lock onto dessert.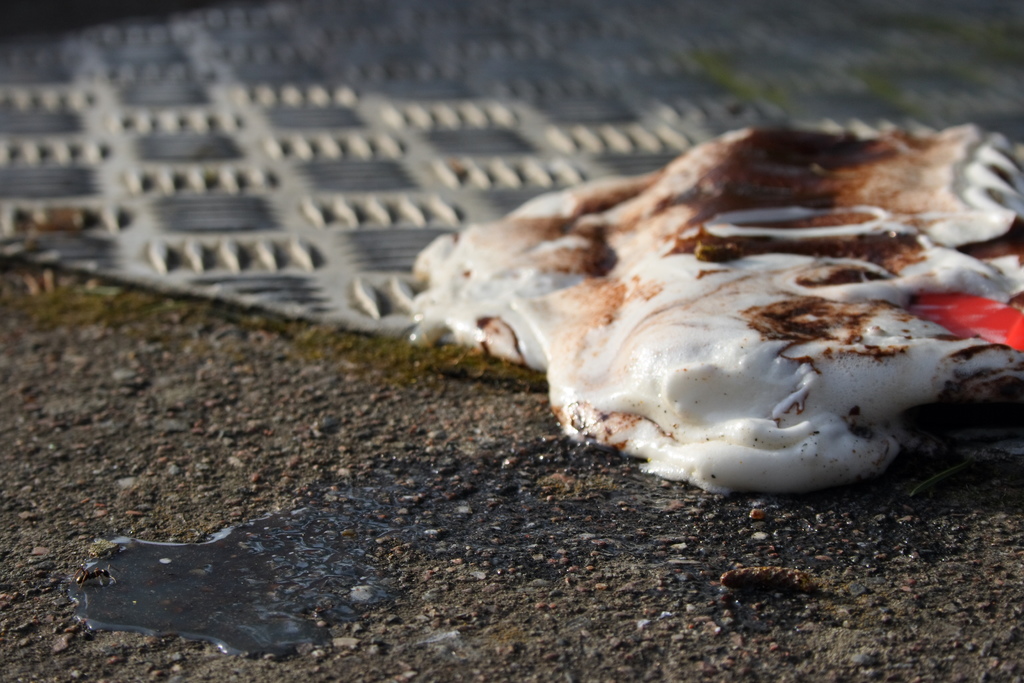
Locked: bbox(406, 147, 975, 511).
